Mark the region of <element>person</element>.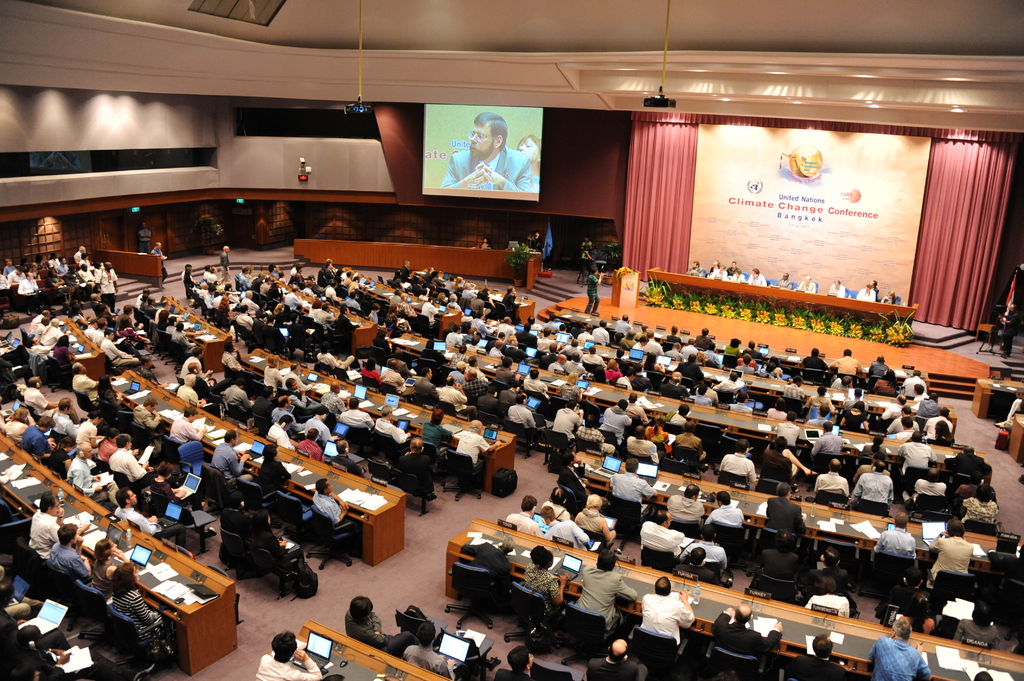
Region: <box>677,529,726,572</box>.
